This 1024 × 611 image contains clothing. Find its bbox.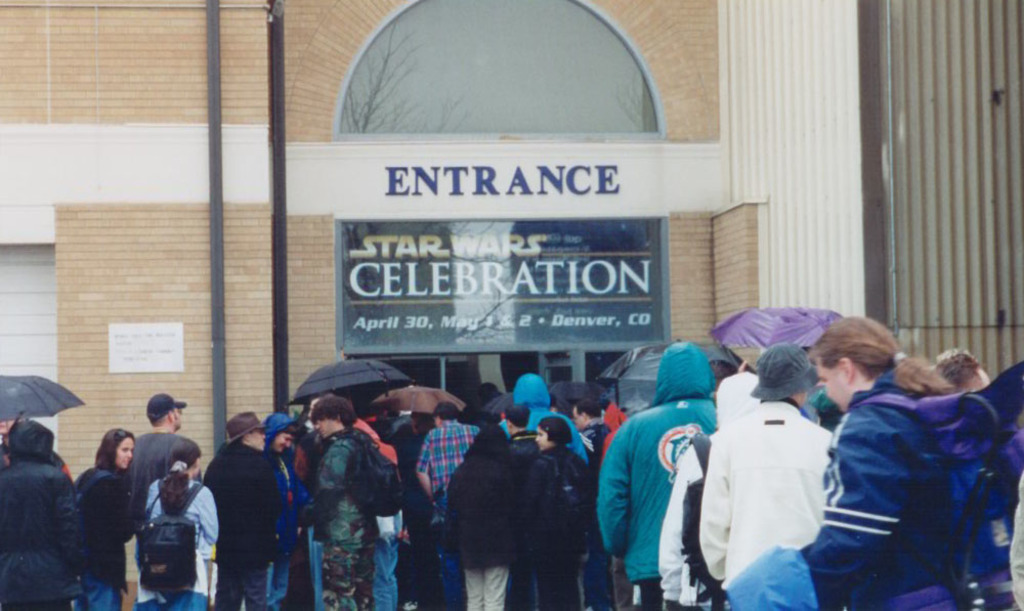
x1=503 y1=420 x2=530 y2=454.
